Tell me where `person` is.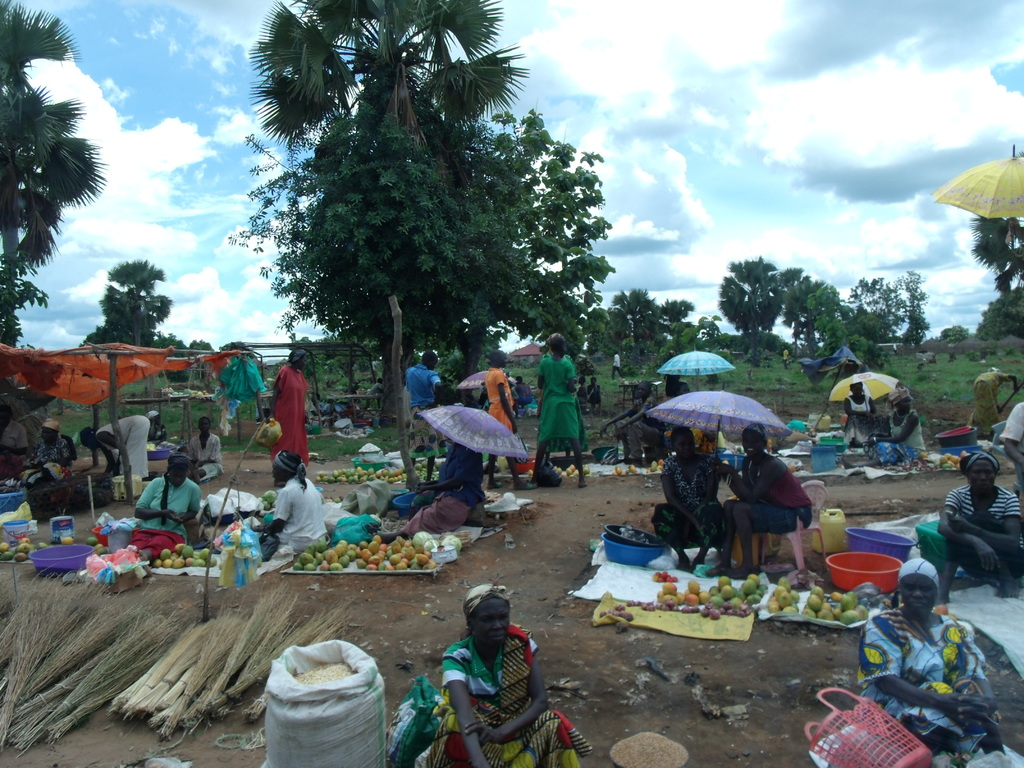
`person` is at 532:332:591:488.
